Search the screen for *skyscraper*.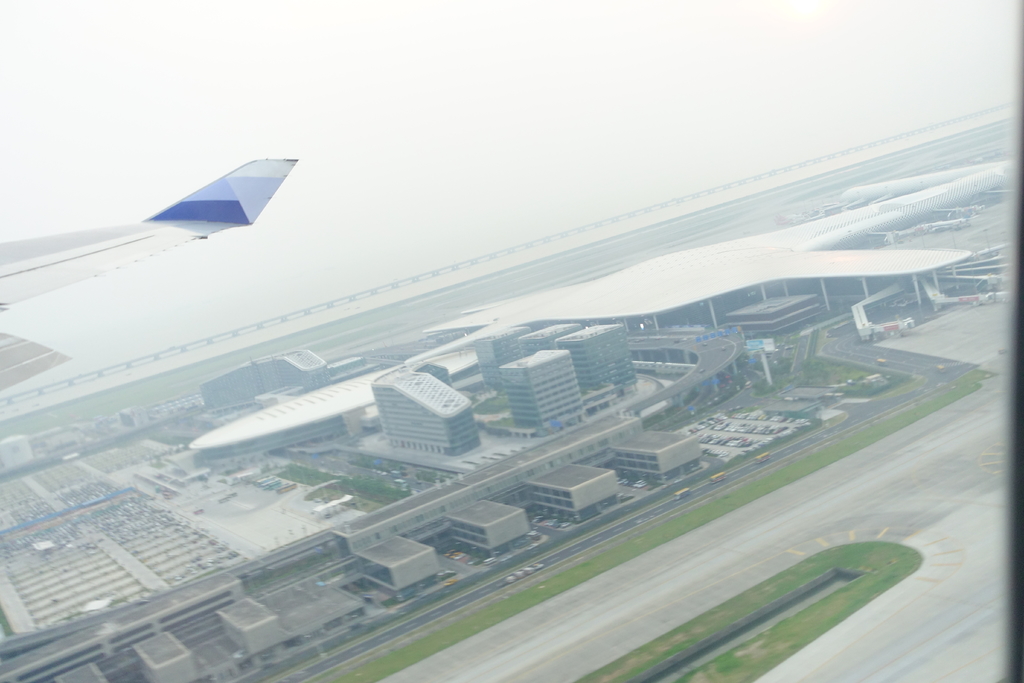
Found at detection(506, 317, 585, 352).
